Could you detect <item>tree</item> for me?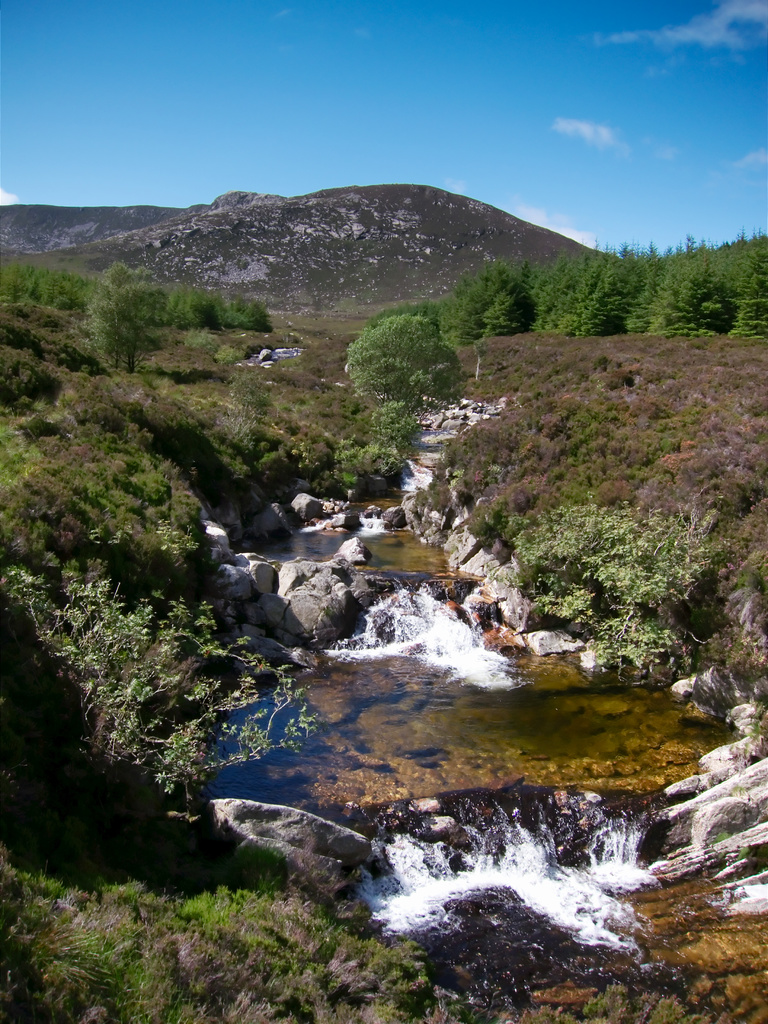
Detection result: select_region(556, 316, 766, 506).
